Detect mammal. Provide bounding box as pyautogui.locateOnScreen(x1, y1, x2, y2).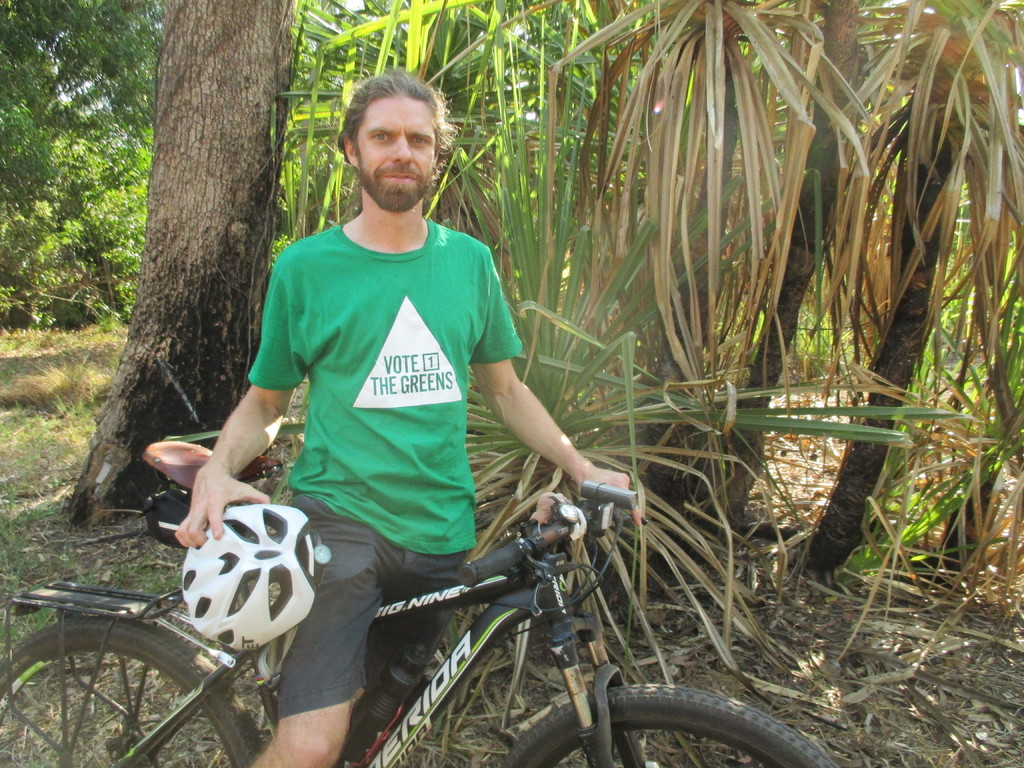
pyautogui.locateOnScreen(180, 123, 694, 715).
